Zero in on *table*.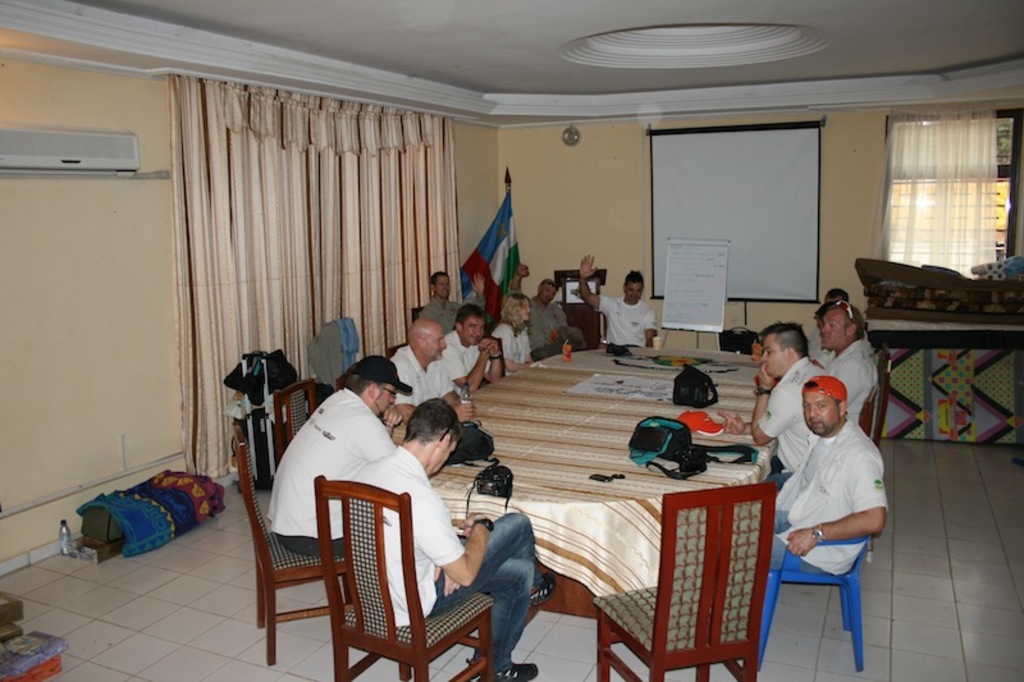
Zeroed in: (left=872, top=308, right=1018, bottom=443).
